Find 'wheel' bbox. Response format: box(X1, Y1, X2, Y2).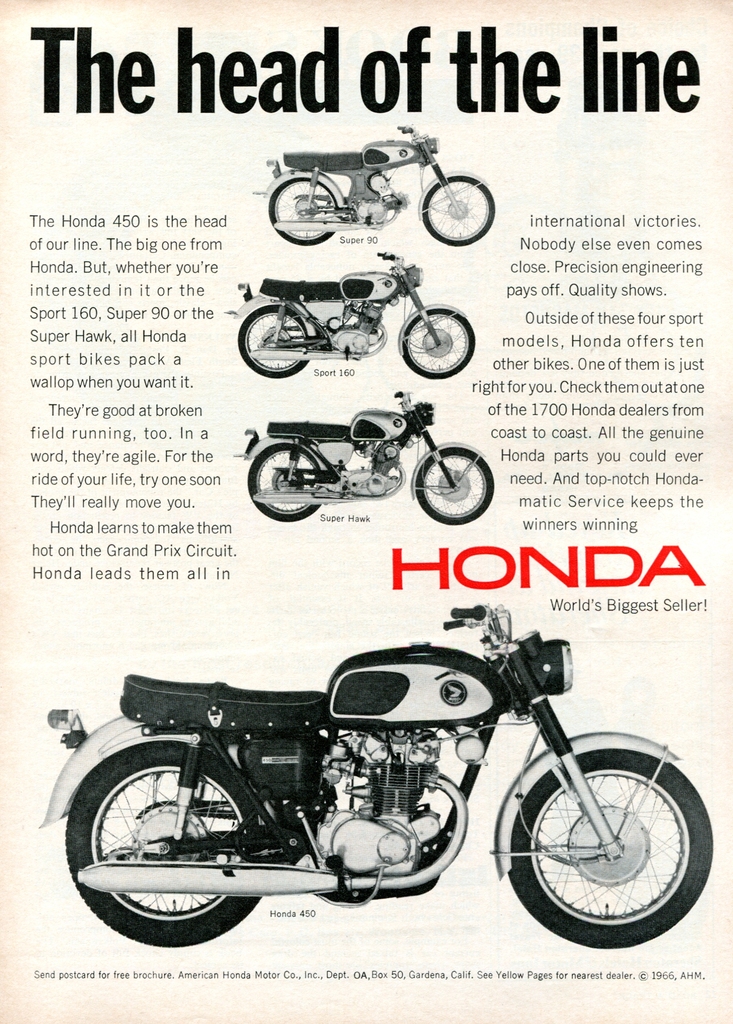
box(265, 166, 350, 243).
